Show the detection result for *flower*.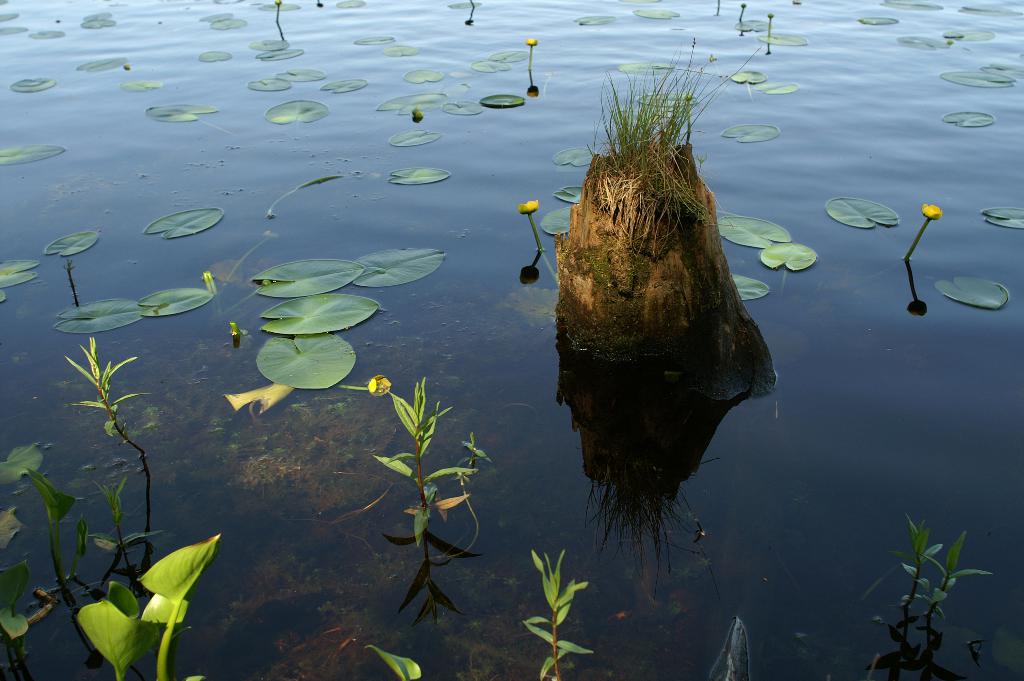
Rect(525, 37, 537, 46).
